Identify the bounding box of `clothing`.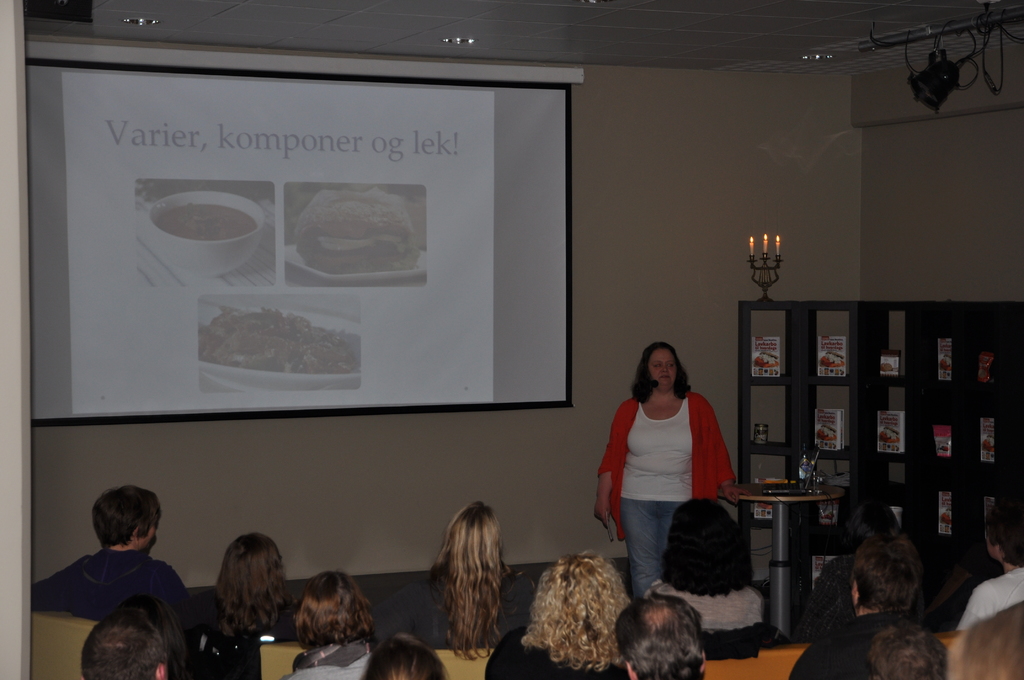
602:375:735:560.
